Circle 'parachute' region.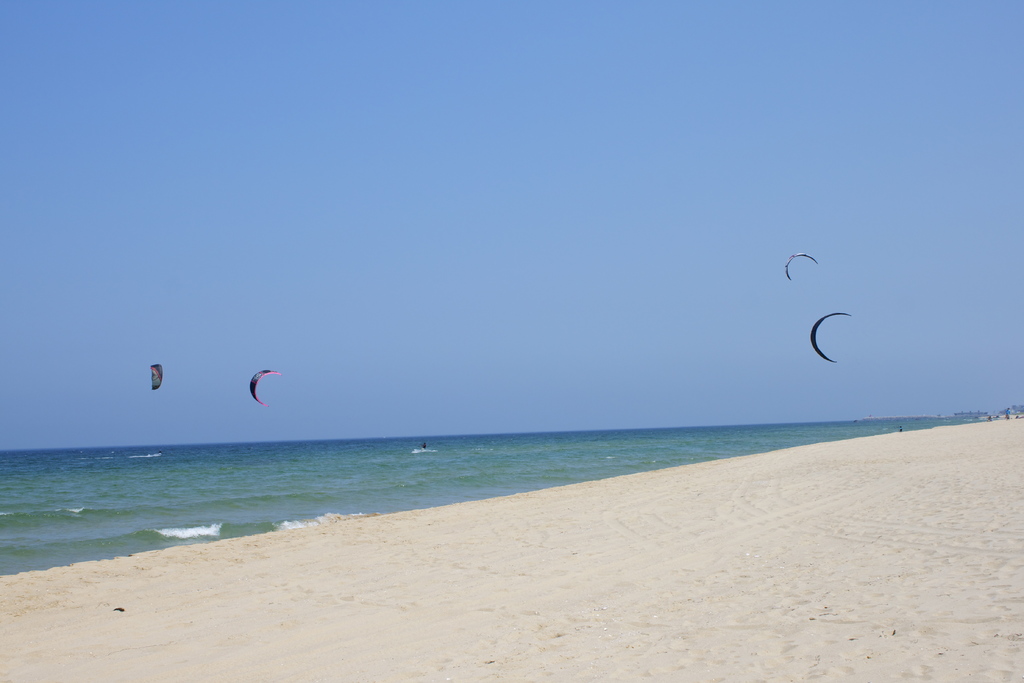
Region: x1=150 y1=368 x2=161 y2=395.
